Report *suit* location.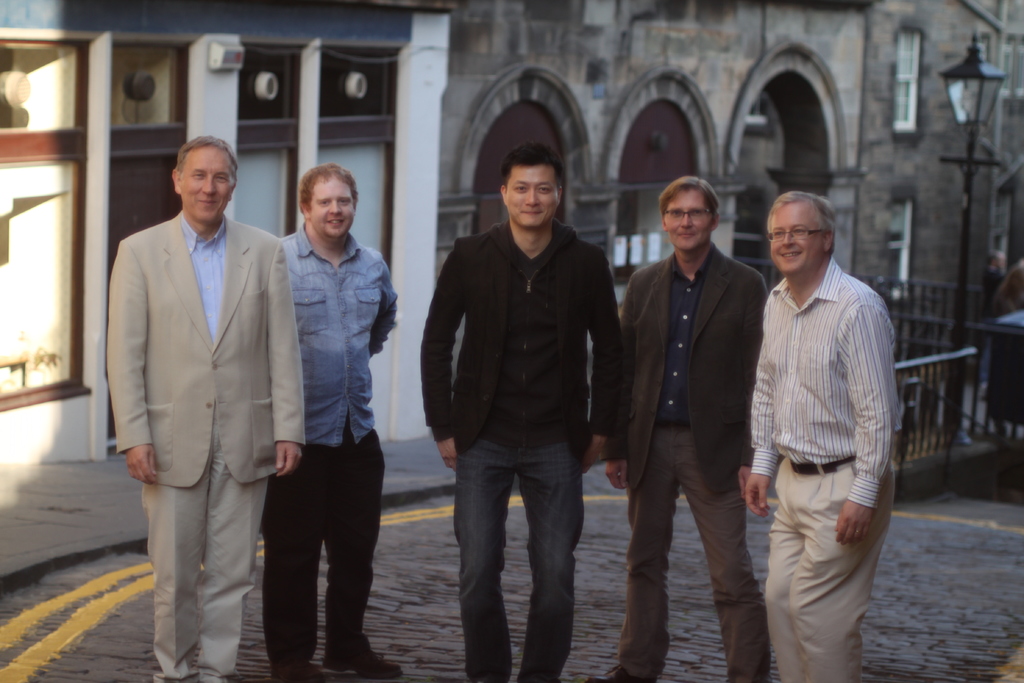
Report: BBox(109, 213, 305, 682).
